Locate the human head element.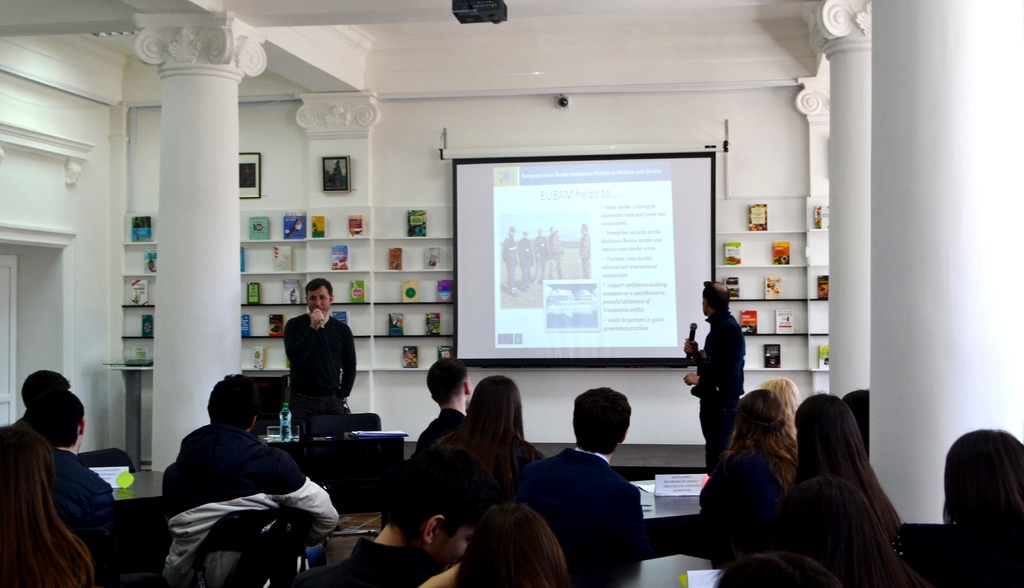
Element bbox: pyautogui.locateOnScreen(942, 425, 1023, 552).
